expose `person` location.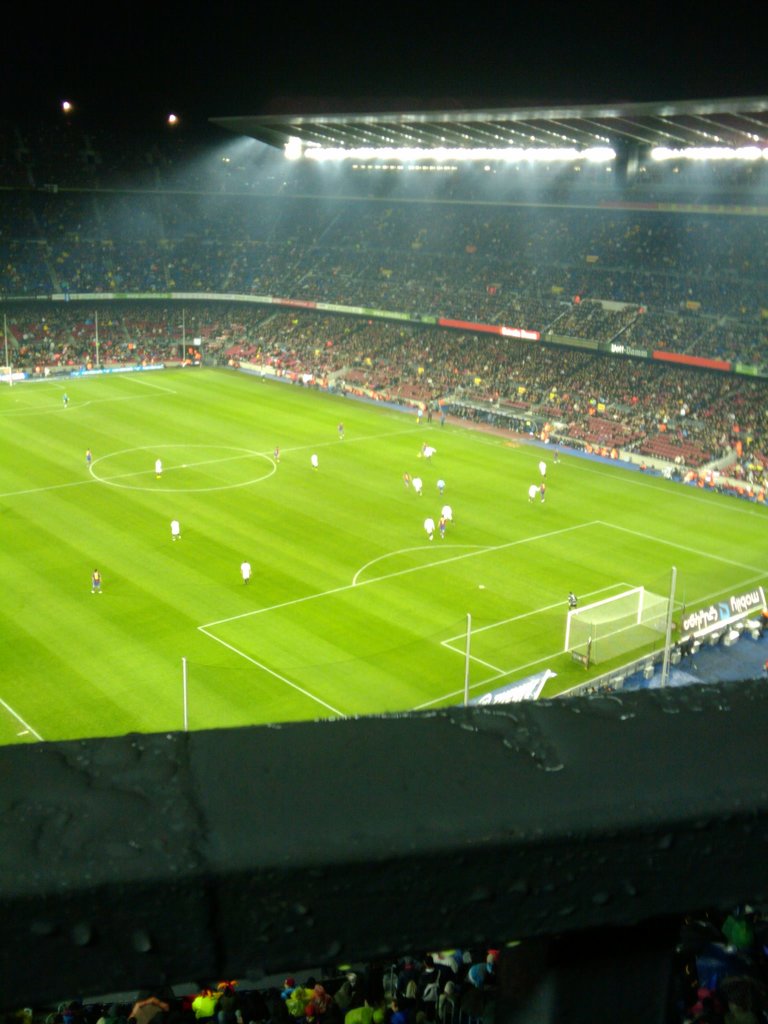
Exposed at (164,512,179,545).
